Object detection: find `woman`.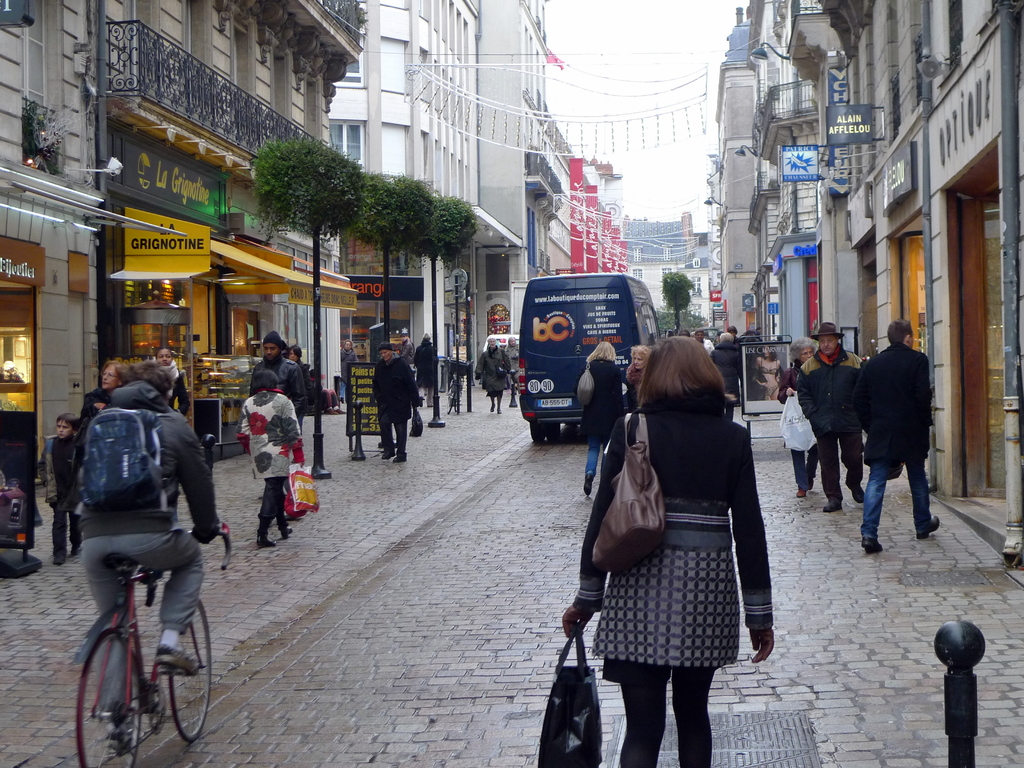
l=476, t=337, r=510, b=413.
